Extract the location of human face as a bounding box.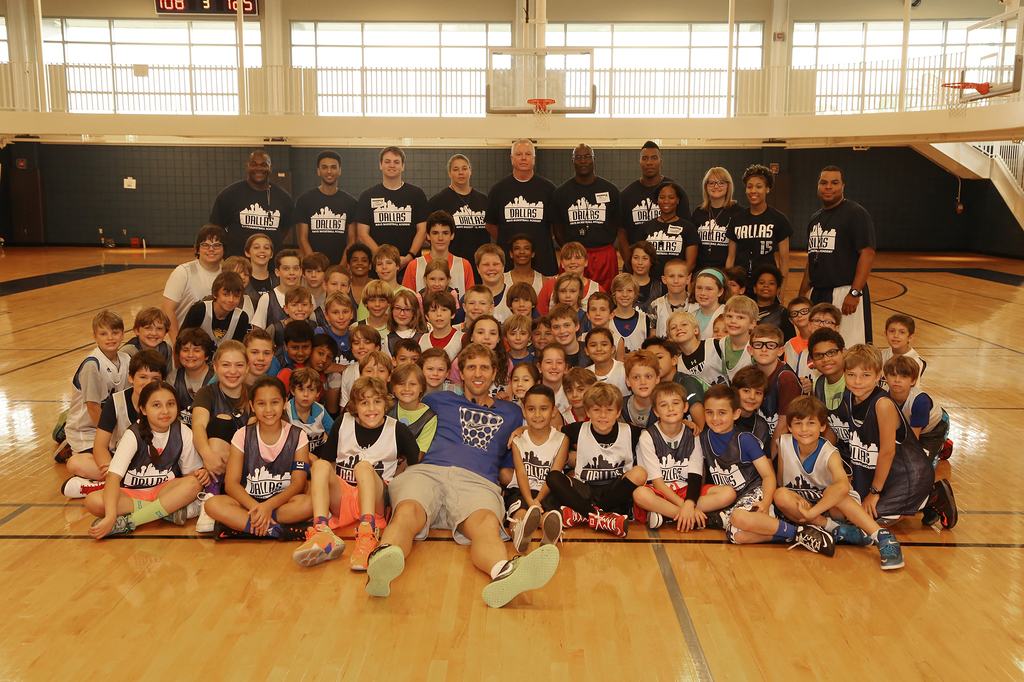
(364,360,390,381).
